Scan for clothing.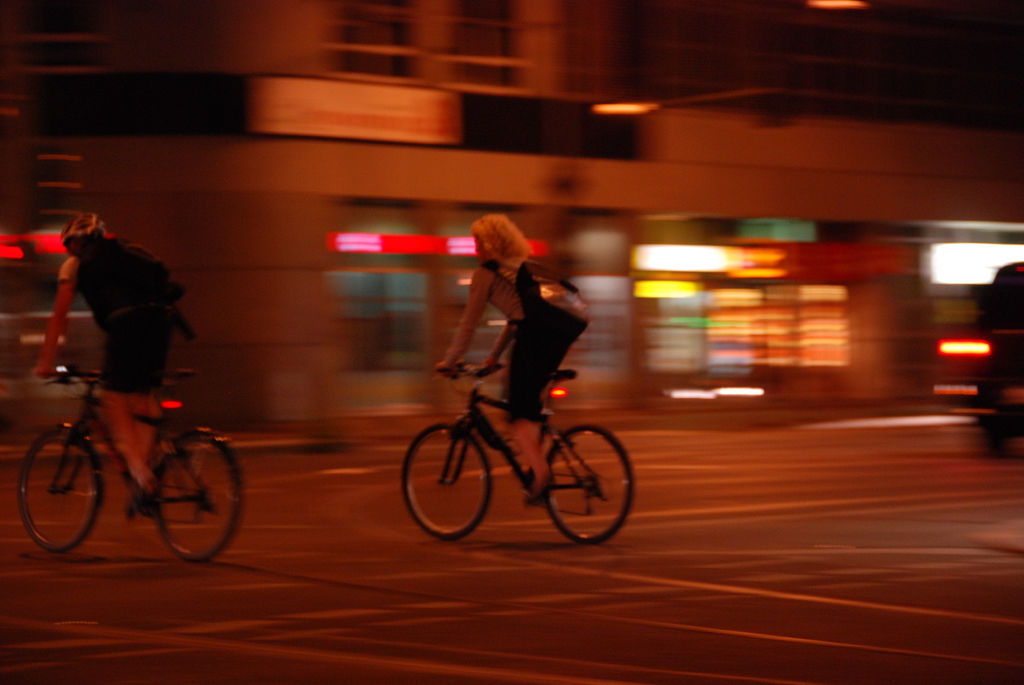
Scan result: (left=481, top=264, right=582, bottom=413).
